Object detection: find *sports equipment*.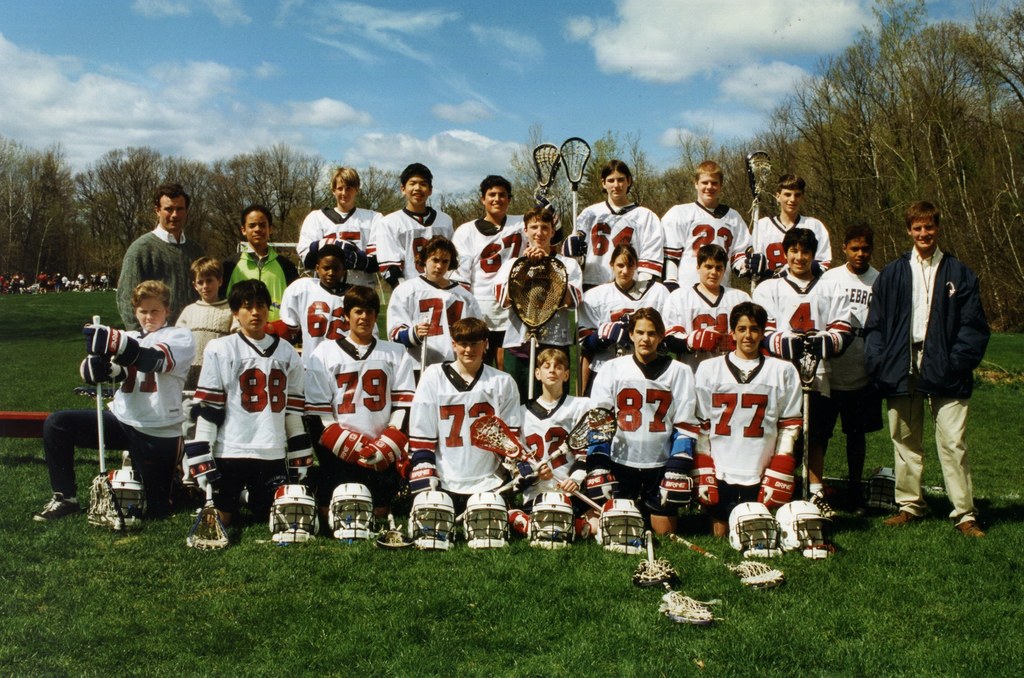
box=[525, 490, 576, 549].
